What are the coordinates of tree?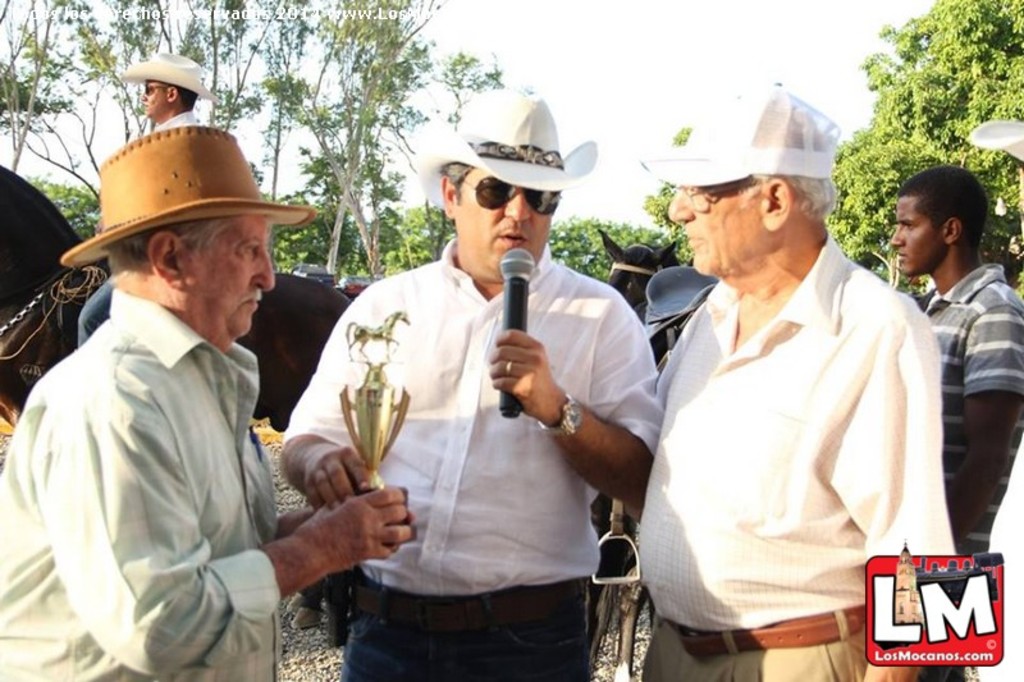
[815, 40, 1011, 275].
